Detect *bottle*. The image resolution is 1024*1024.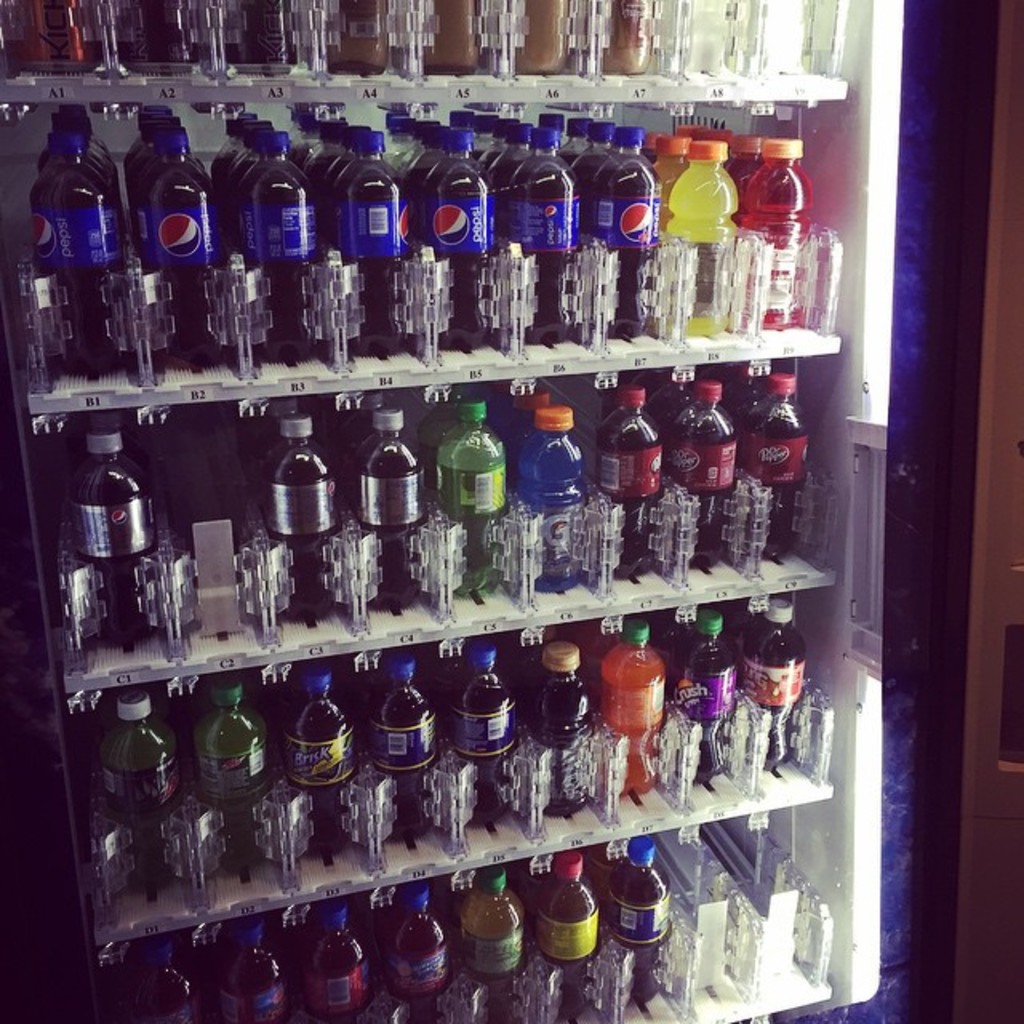
bbox(299, 118, 344, 192).
